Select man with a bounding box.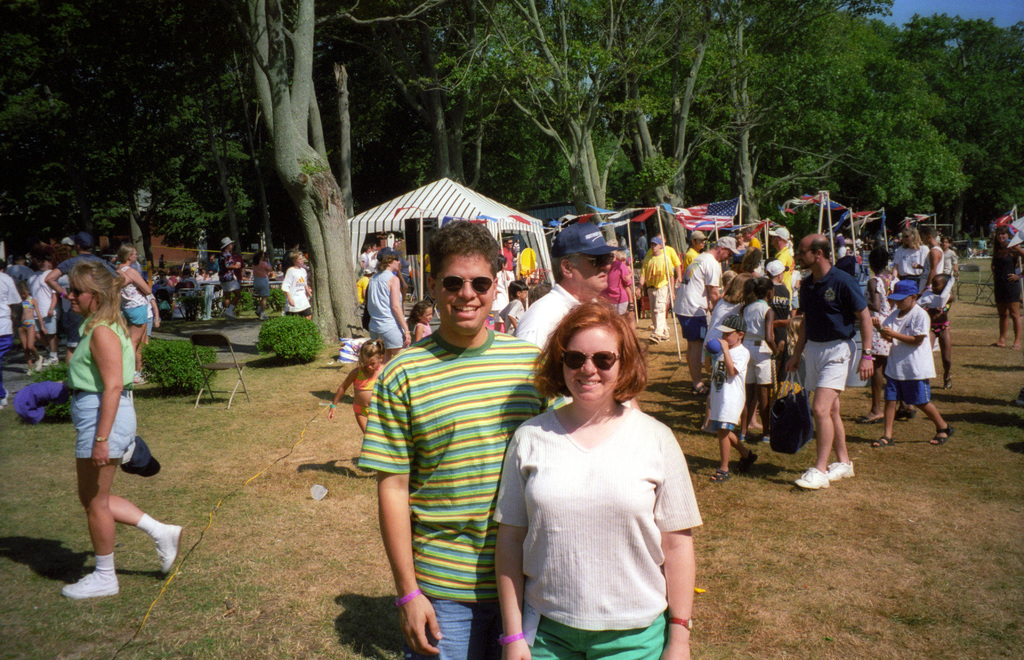
rect(21, 259, 68, 368).
